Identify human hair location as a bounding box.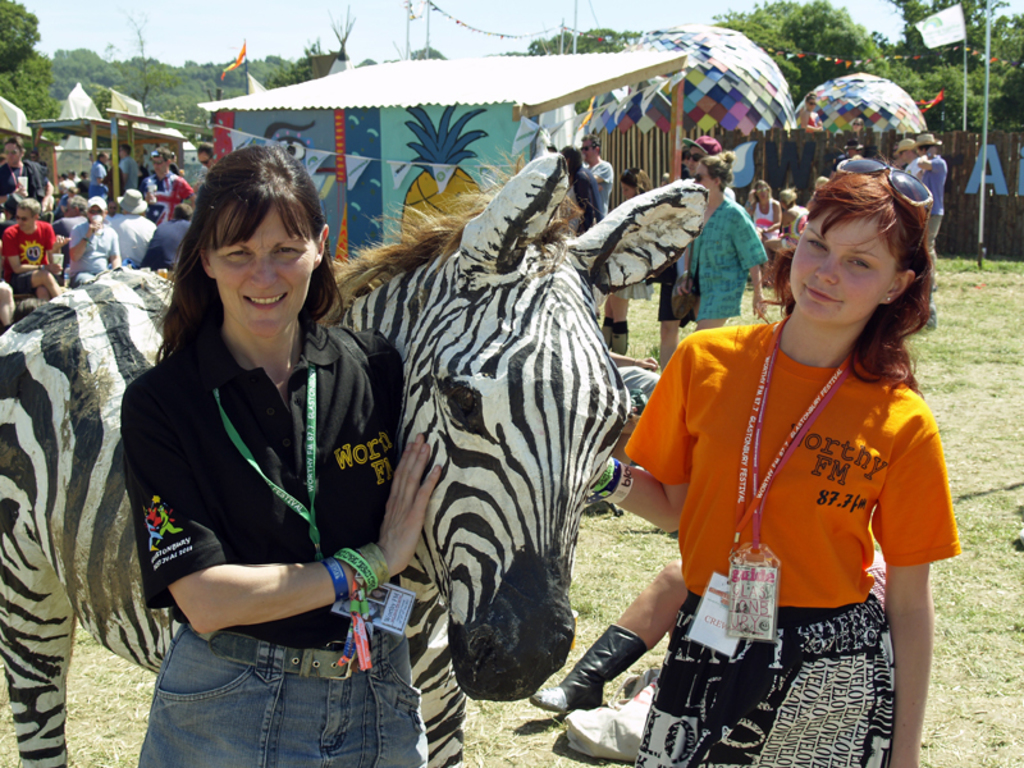
(622, 166, 650, 195).
